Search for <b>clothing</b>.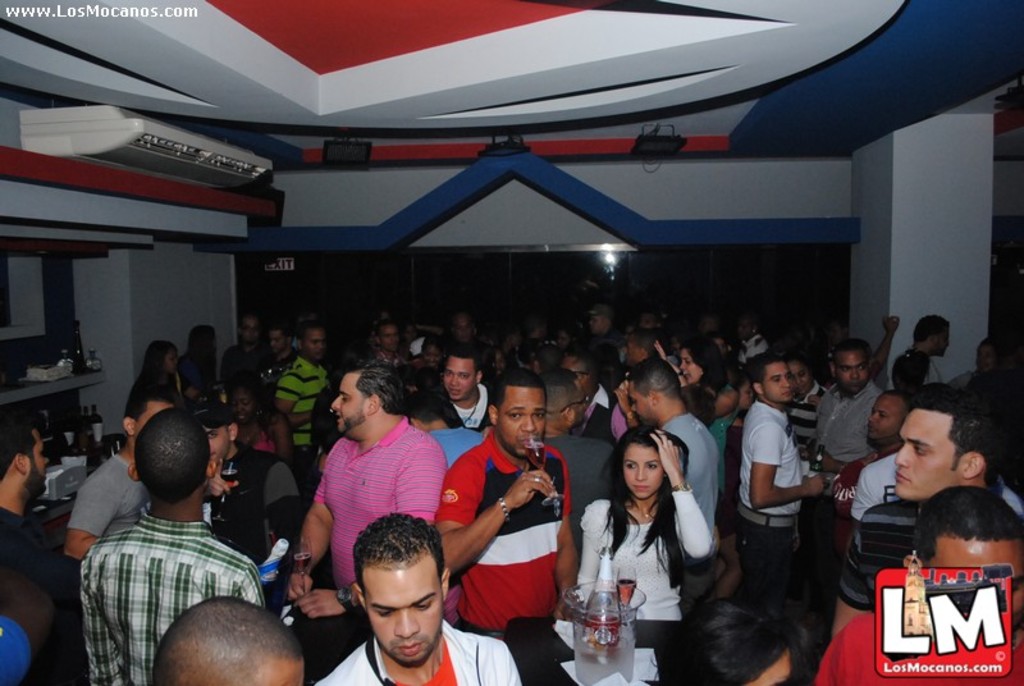
Found at rect(736, 397, 803, 608).
